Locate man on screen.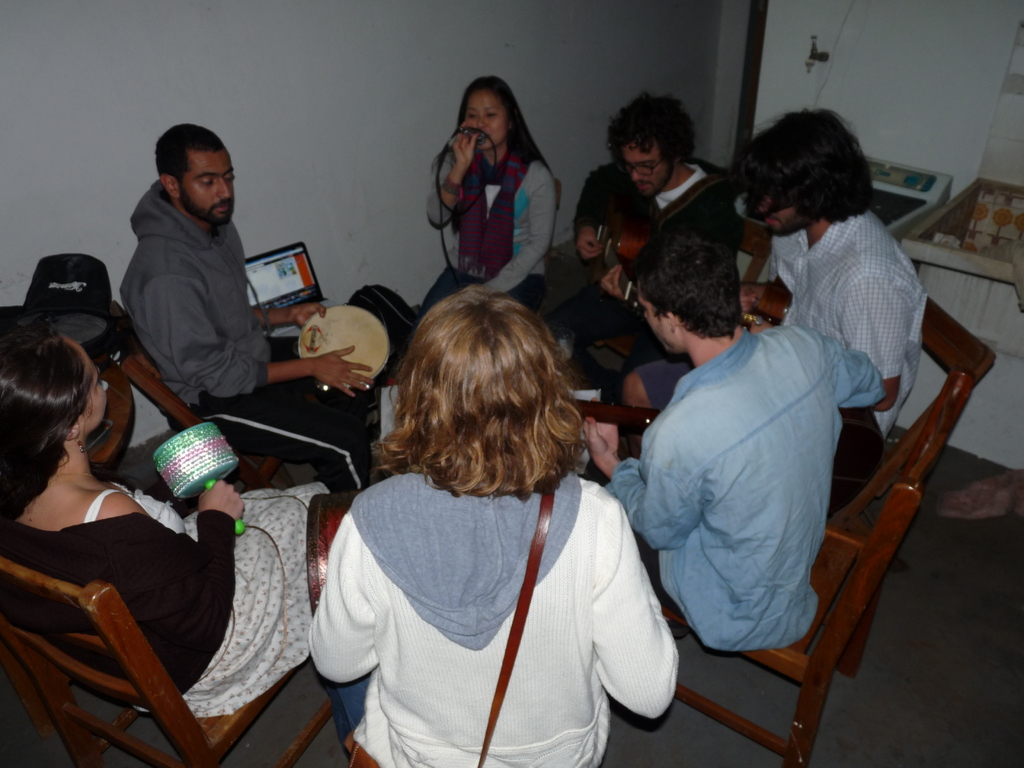
On screen at box=[546, 91, 743, 404].
